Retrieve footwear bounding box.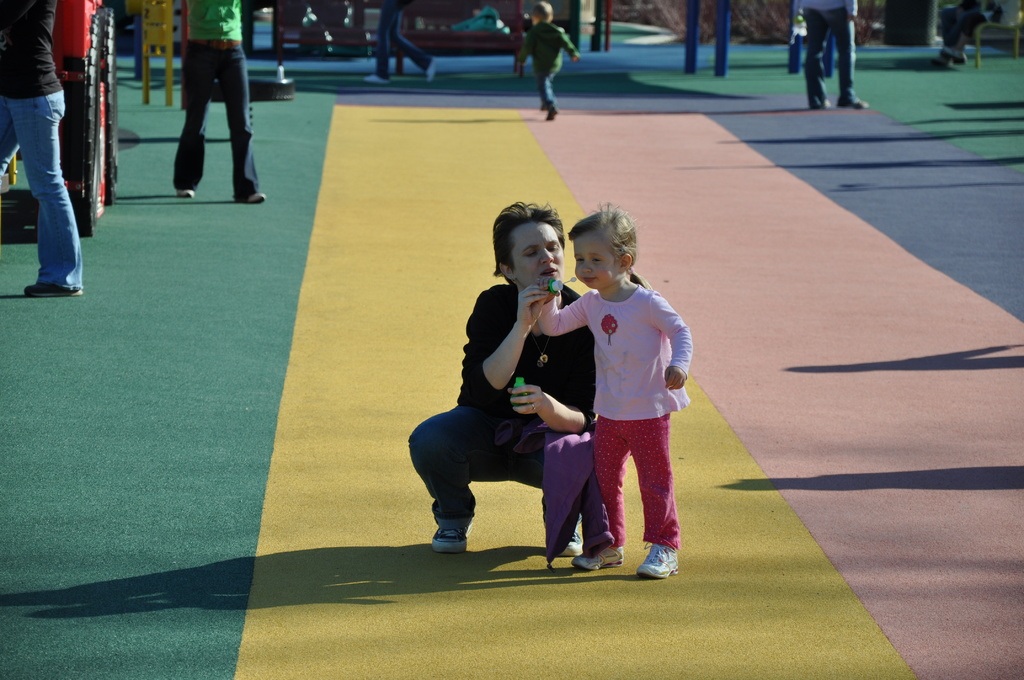
Bounding box: <bbox>632, 544, 674, 581</bbox>.
